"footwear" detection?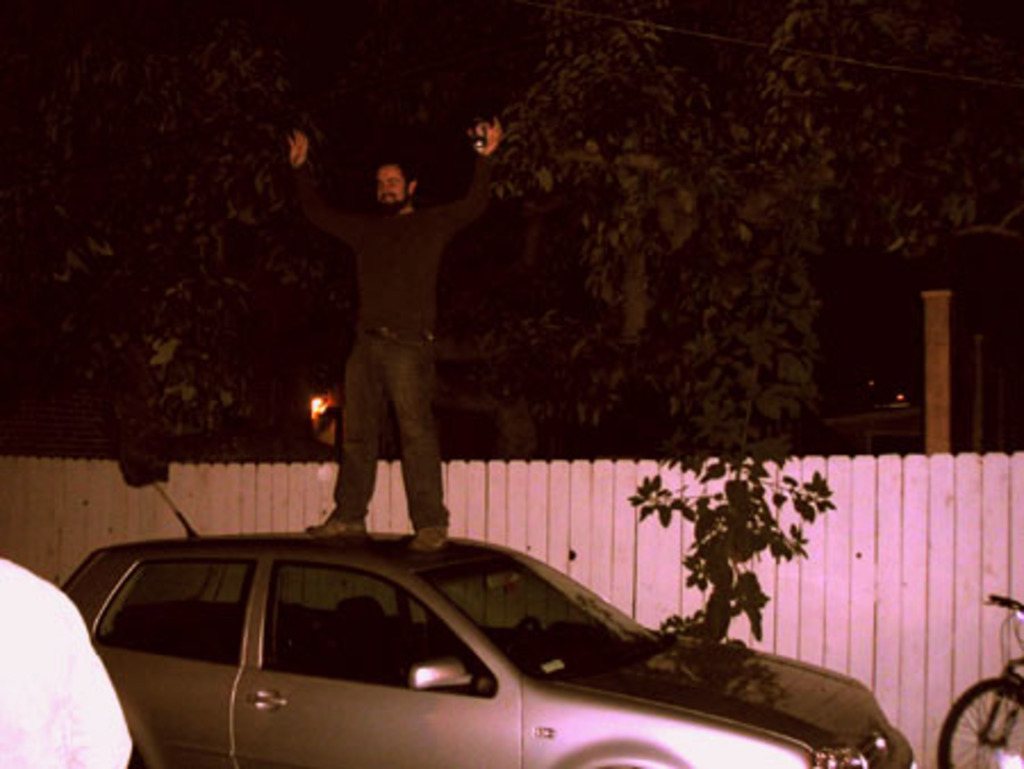
(left=412, top=526, right=446, bottom=544)
